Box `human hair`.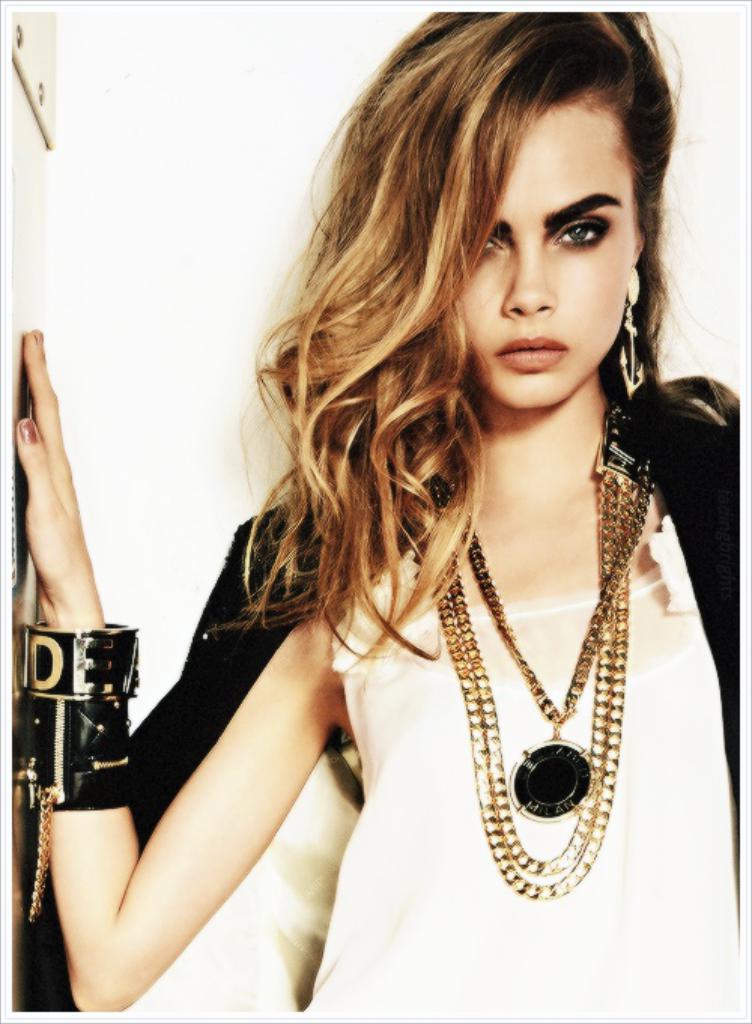
[left=229, top=2, right=711, bottom=630].
